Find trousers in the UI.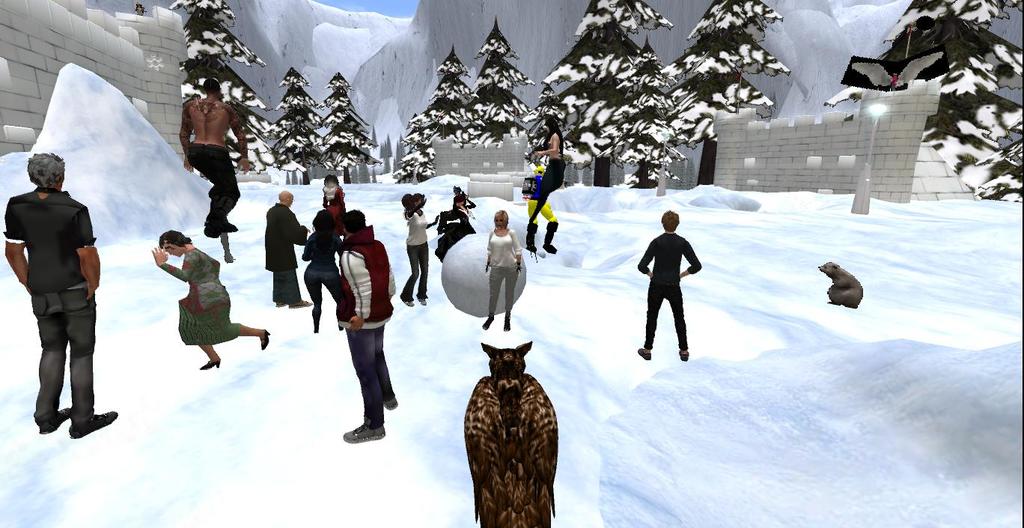
UI element at 643/288/690/353.
